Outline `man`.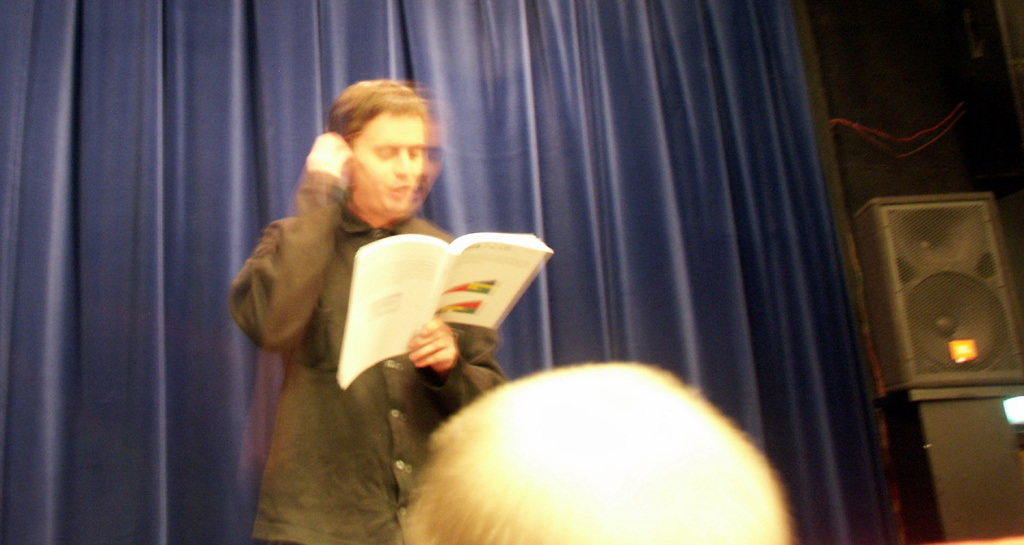
Outline: box(226, 74, 506, 544).
